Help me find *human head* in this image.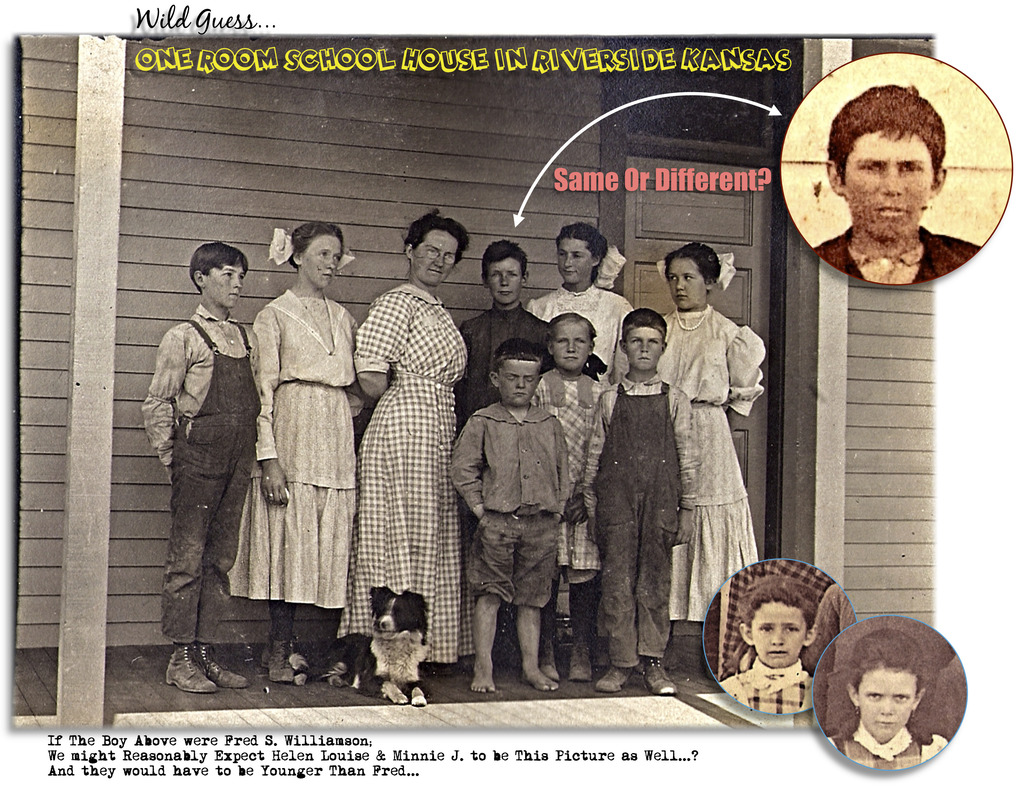
Found it: box(406, 220, 461, 284).
